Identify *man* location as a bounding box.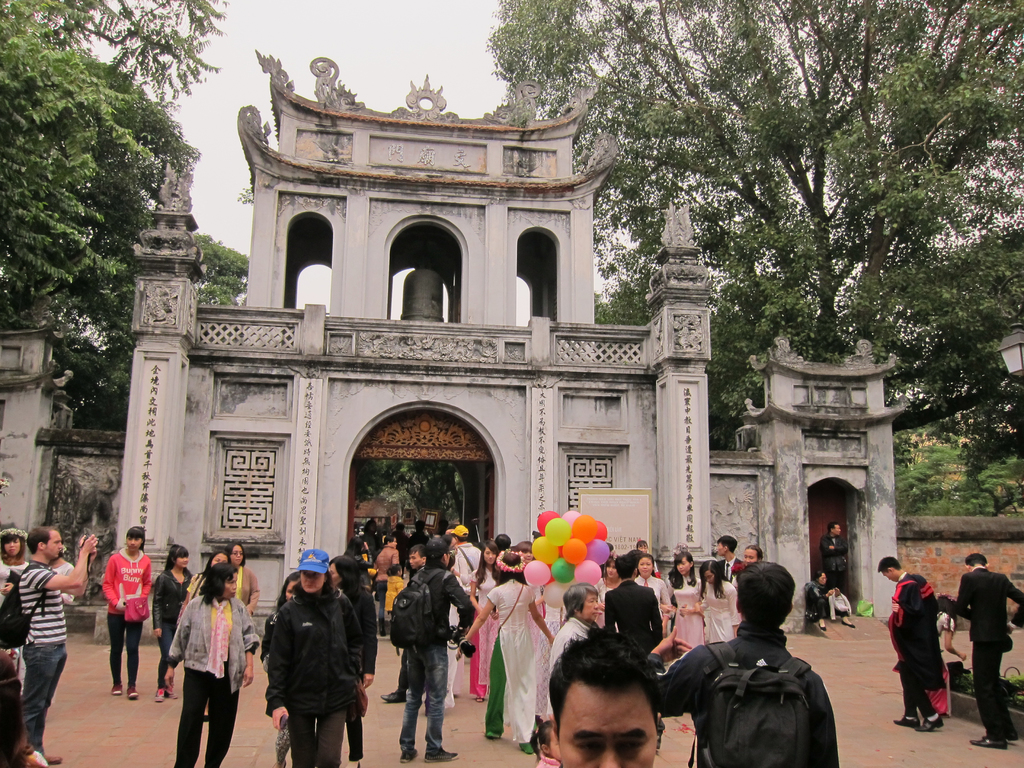
378 545 424 701.
